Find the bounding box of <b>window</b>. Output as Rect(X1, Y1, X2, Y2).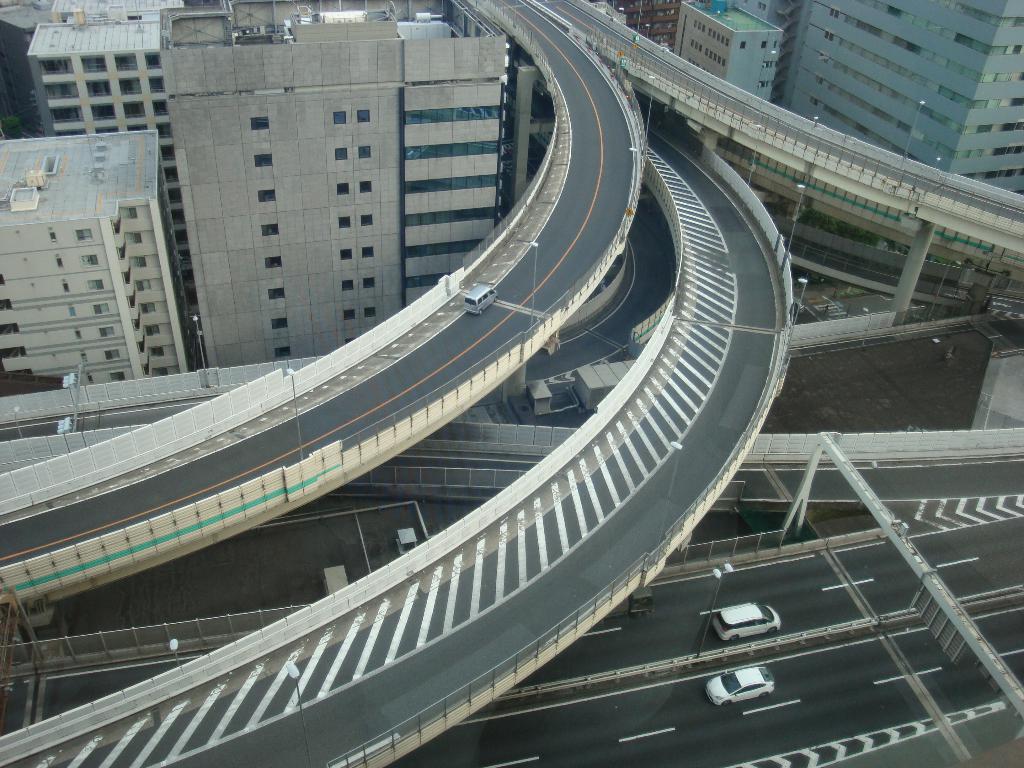
Rect(85, 301, 117, 317).
